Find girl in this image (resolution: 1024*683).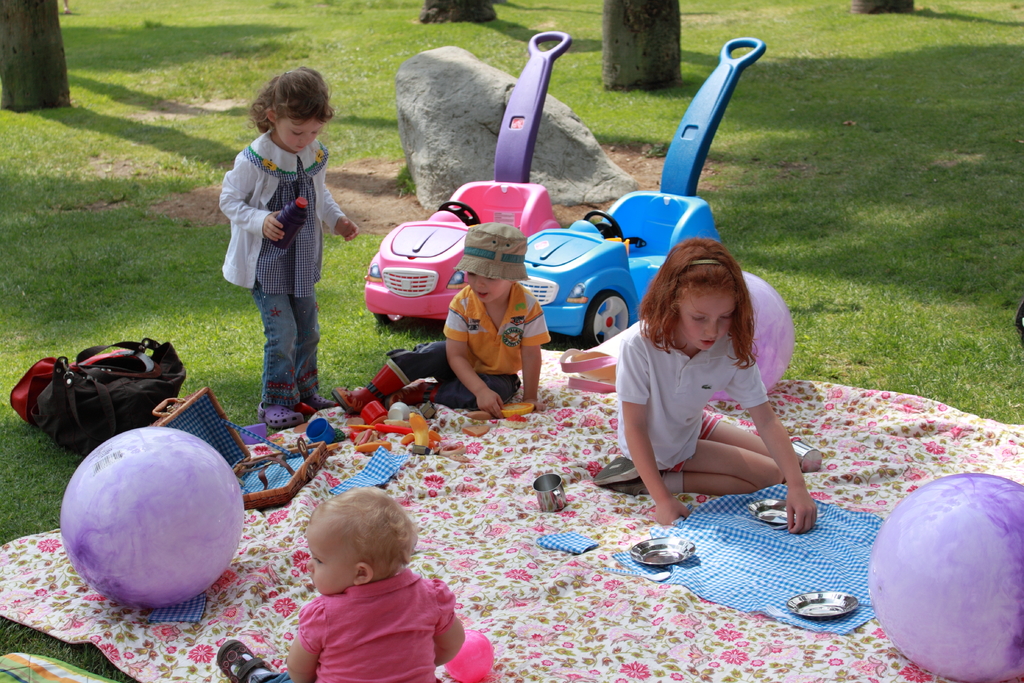
{"left": 593, "top": 228, "right": 819, "bottom": 534}.
